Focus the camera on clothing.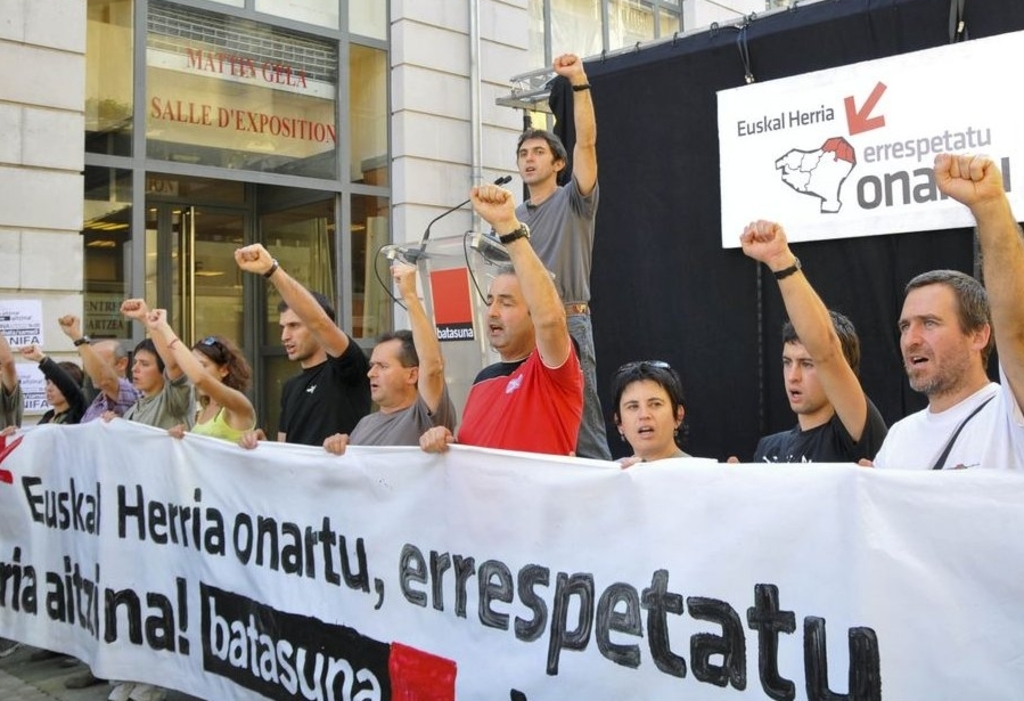
Focus region: 865, 366, 1023, 473.
